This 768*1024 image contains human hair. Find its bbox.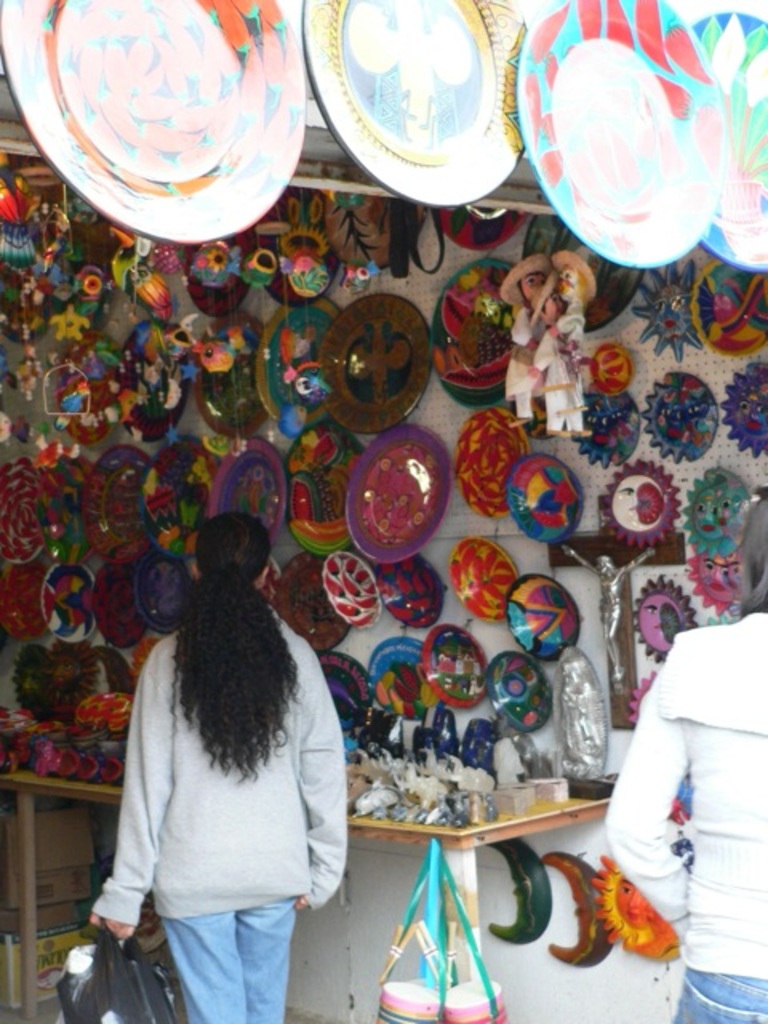
detection(739, 496, 766, 619).
